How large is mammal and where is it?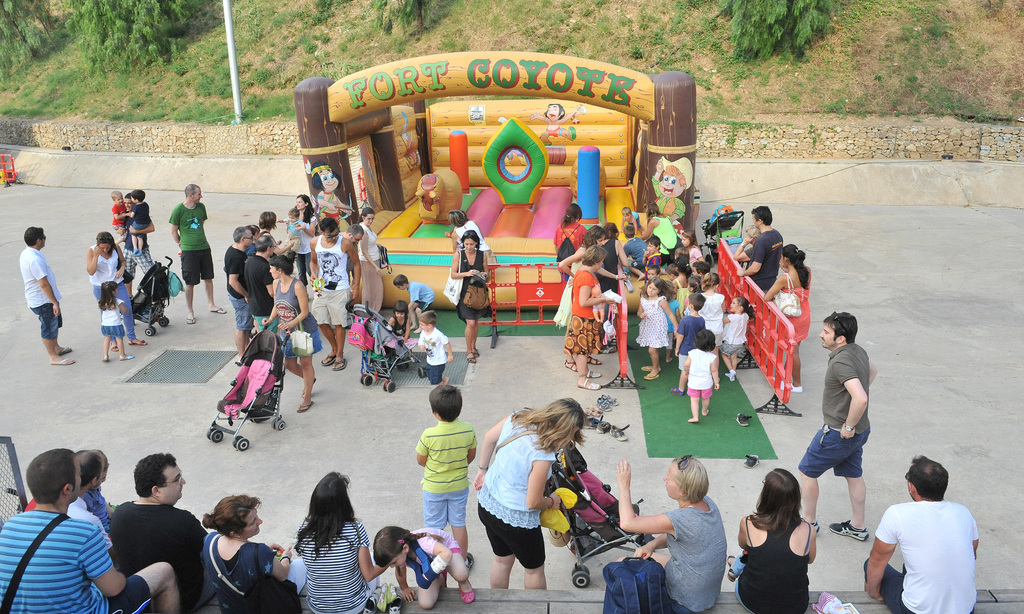
Bounding box: x1=318 y1=163 x2=355 y2=229.
